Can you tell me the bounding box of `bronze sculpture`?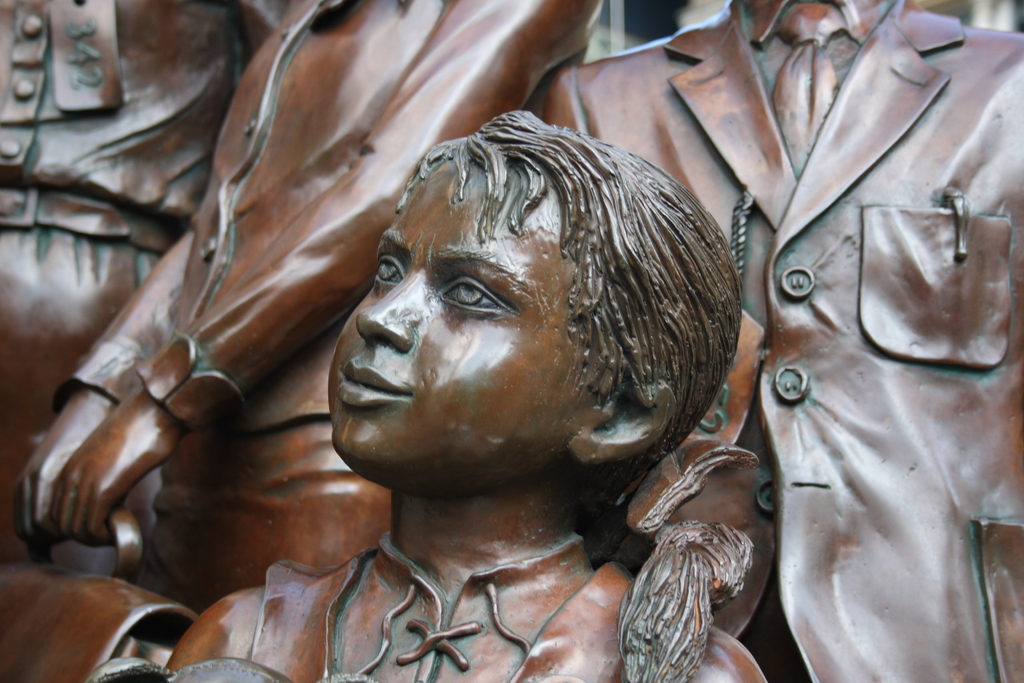
detection(2, 3, 1018, 682).
